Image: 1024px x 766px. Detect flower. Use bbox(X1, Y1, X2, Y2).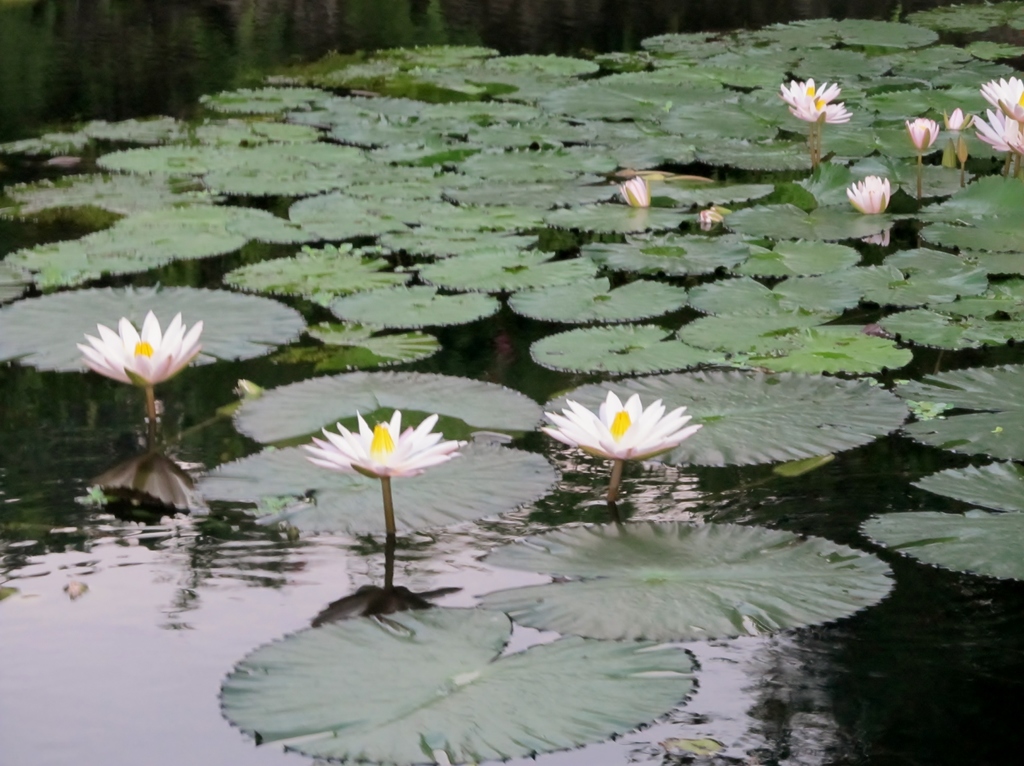
bbox(778, 74, 844, 104).
